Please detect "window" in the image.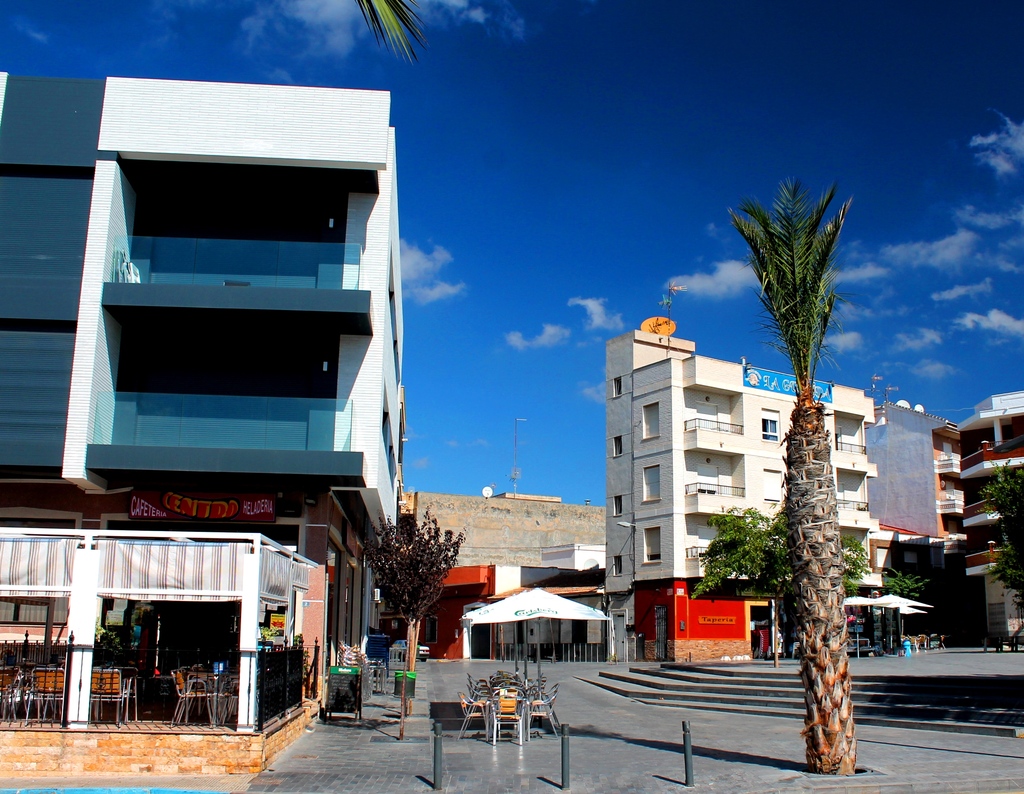
641, 465, 660, 500.
